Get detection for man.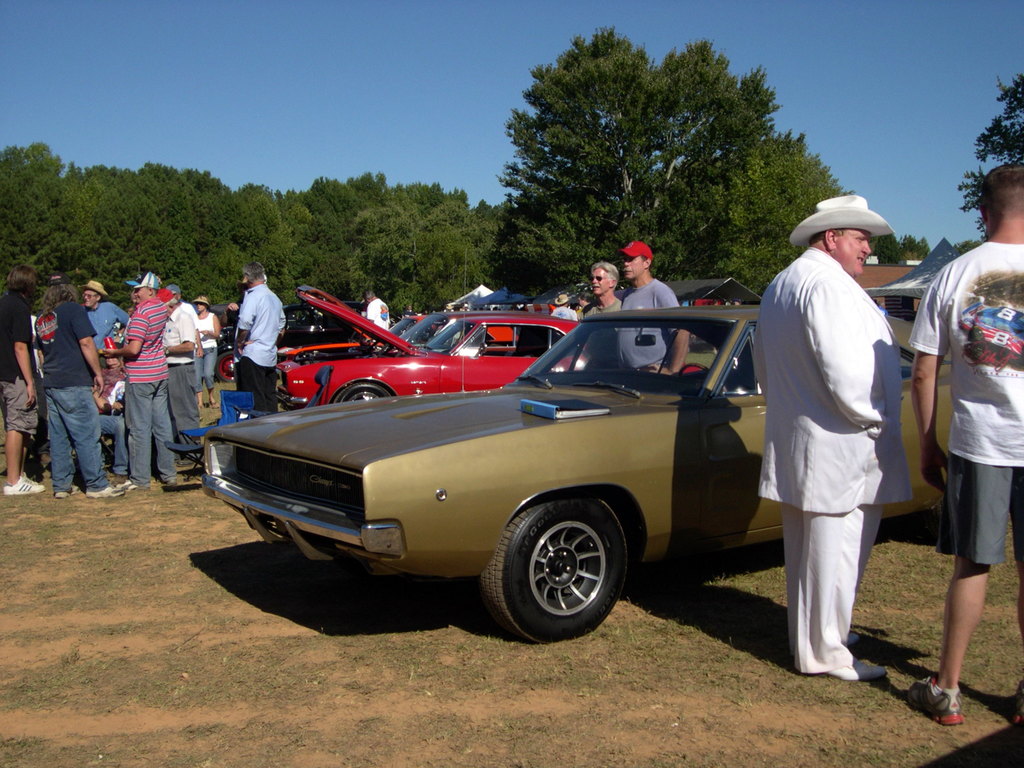
Detection: 166, 286, 201, 355.
